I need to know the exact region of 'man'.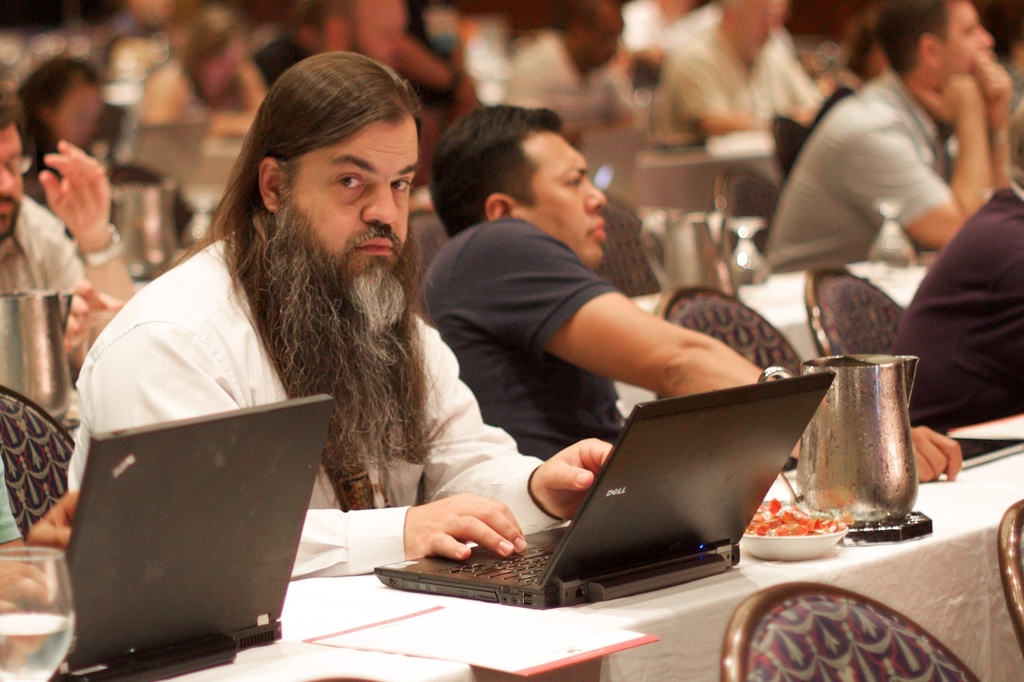
Region: x1=413, y1=106, x2=956, y2=485.
